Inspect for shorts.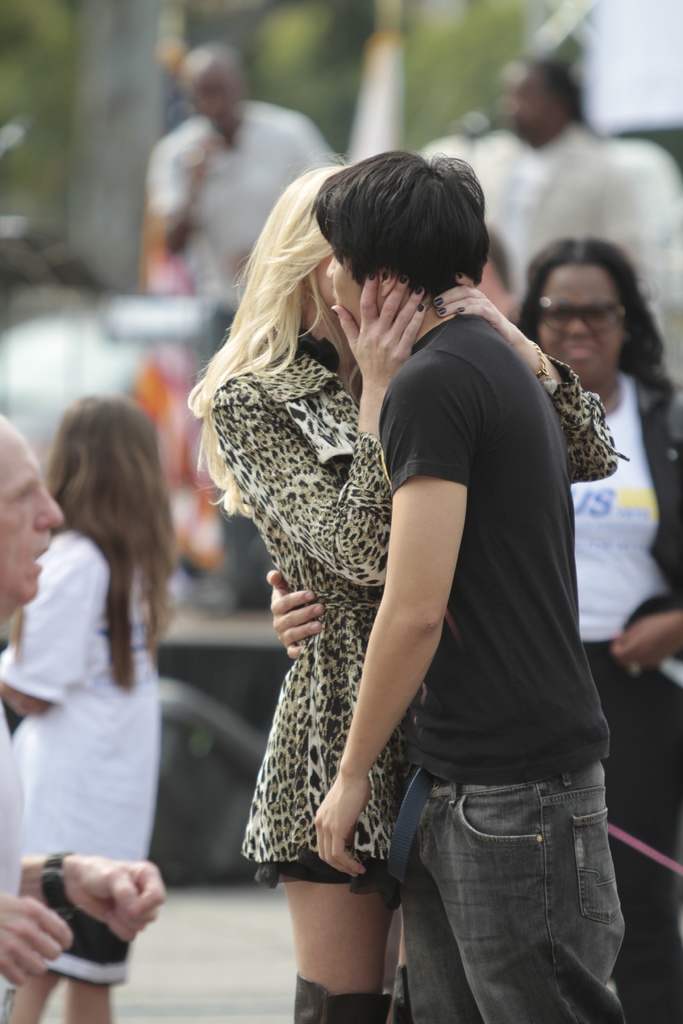
Inspection: pyautogui.locateOnScreen(45, 910, 131, 994).
